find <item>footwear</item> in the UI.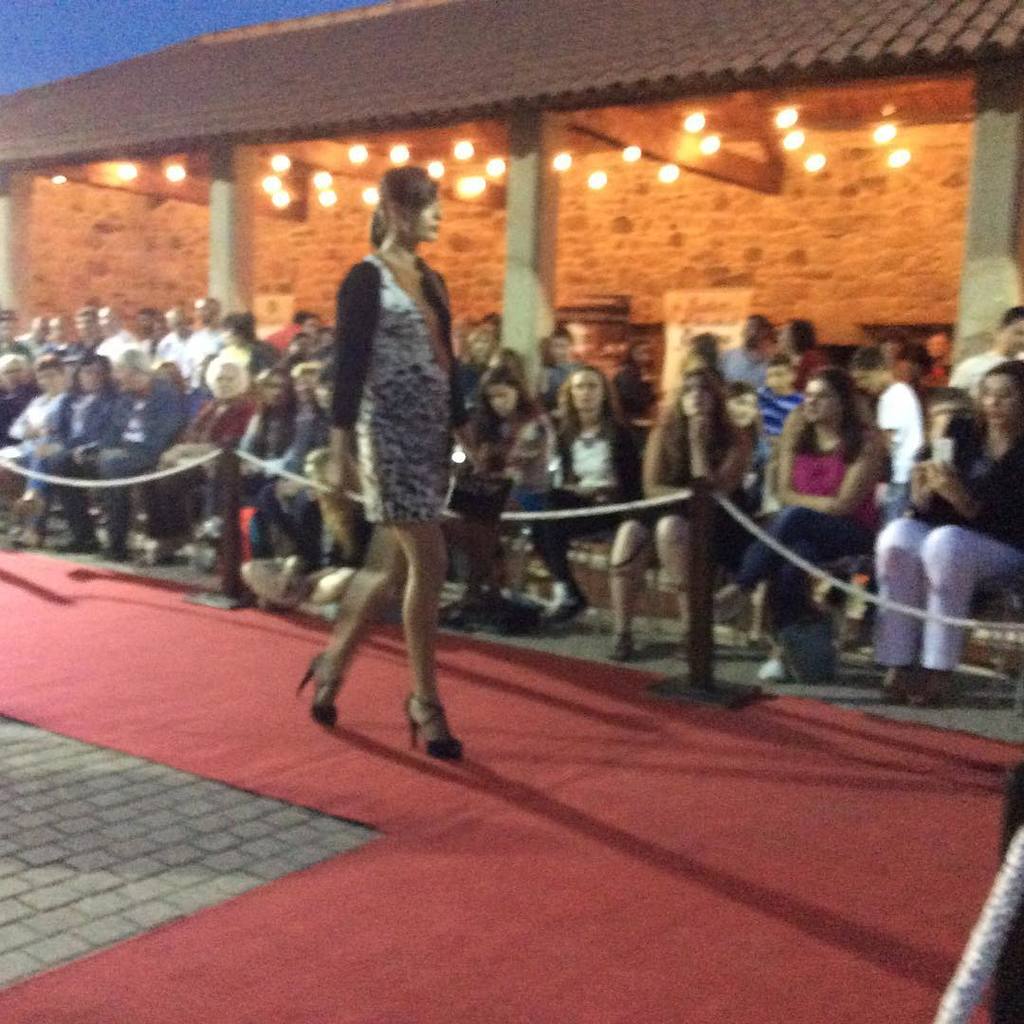
UI element at rect(402, 690, 472, 764).
